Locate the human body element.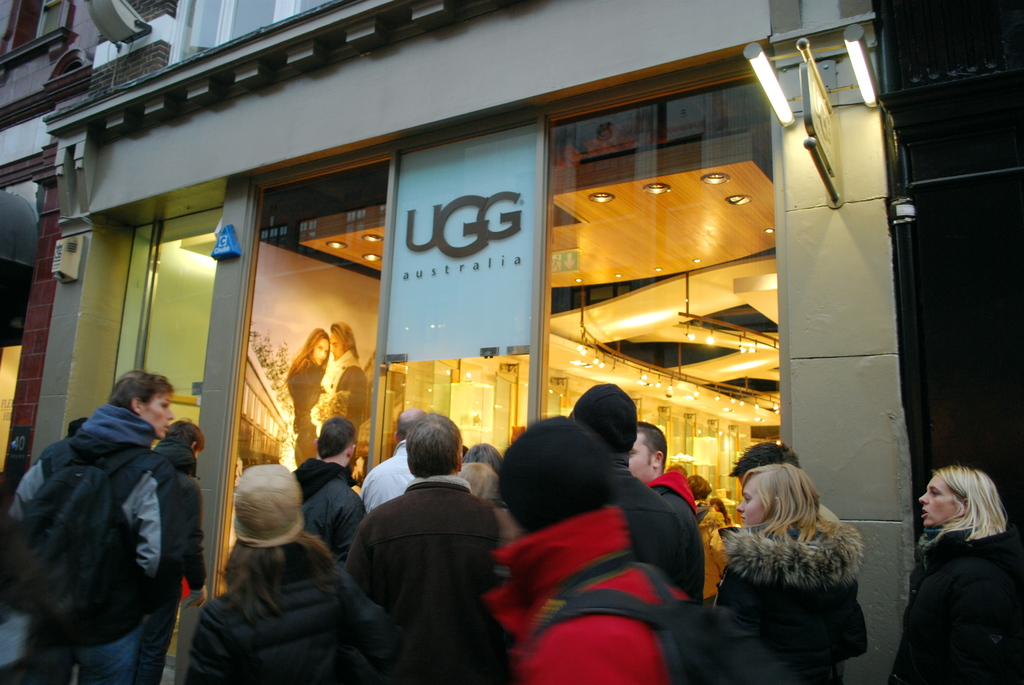
Element bbox: x1=722 y1=438 x2=841 y2=521.
